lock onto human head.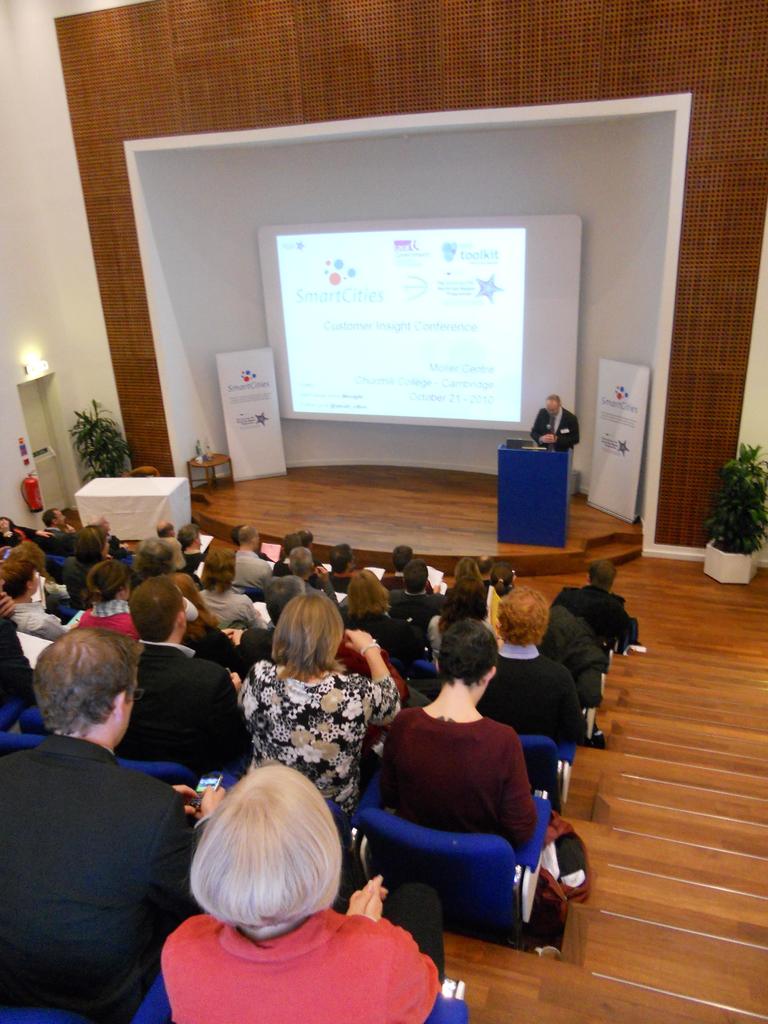
Locked: <box>328,544,355,570</box>.
